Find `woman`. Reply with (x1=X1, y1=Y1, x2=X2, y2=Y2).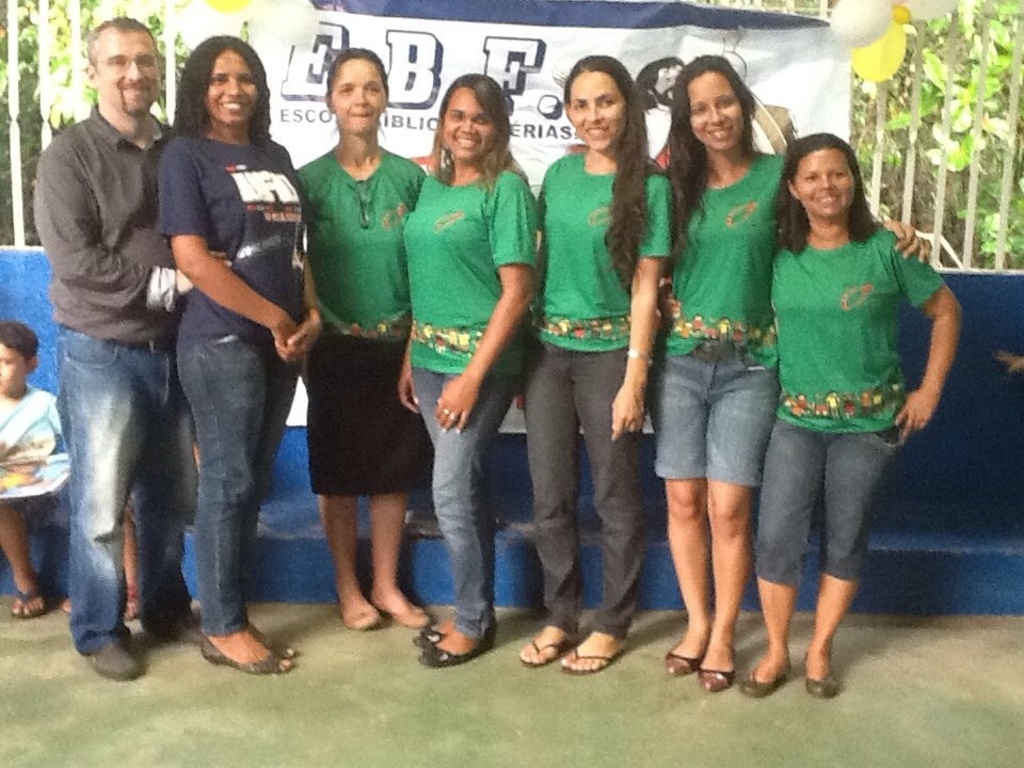
(x1=736, y1=132, x2=966, y2=705).
